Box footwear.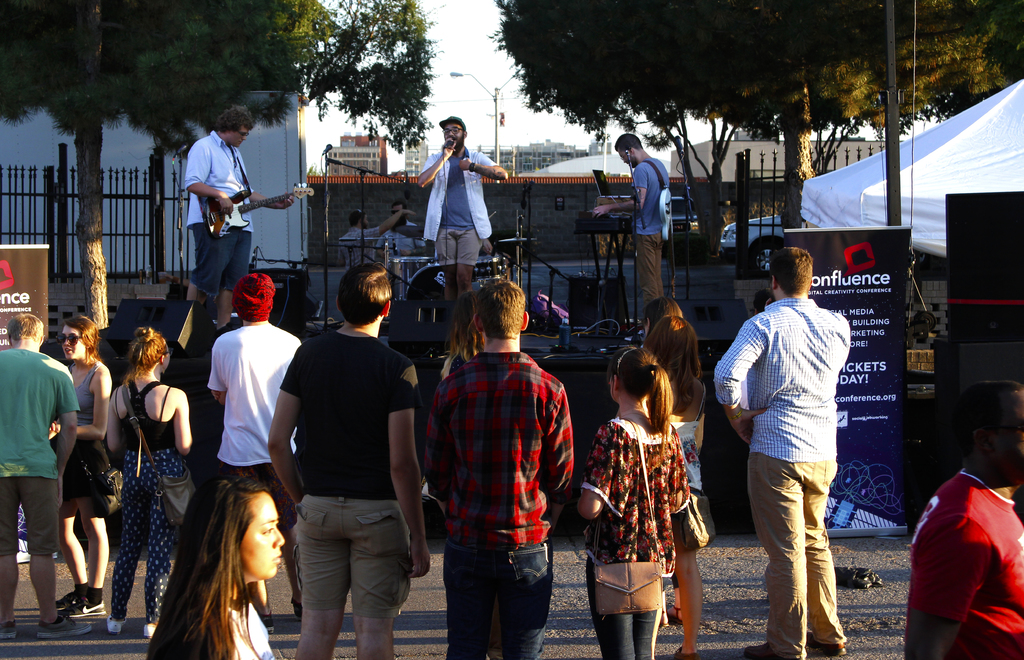
x1=59, y1=590, x2=105, y2=616.
